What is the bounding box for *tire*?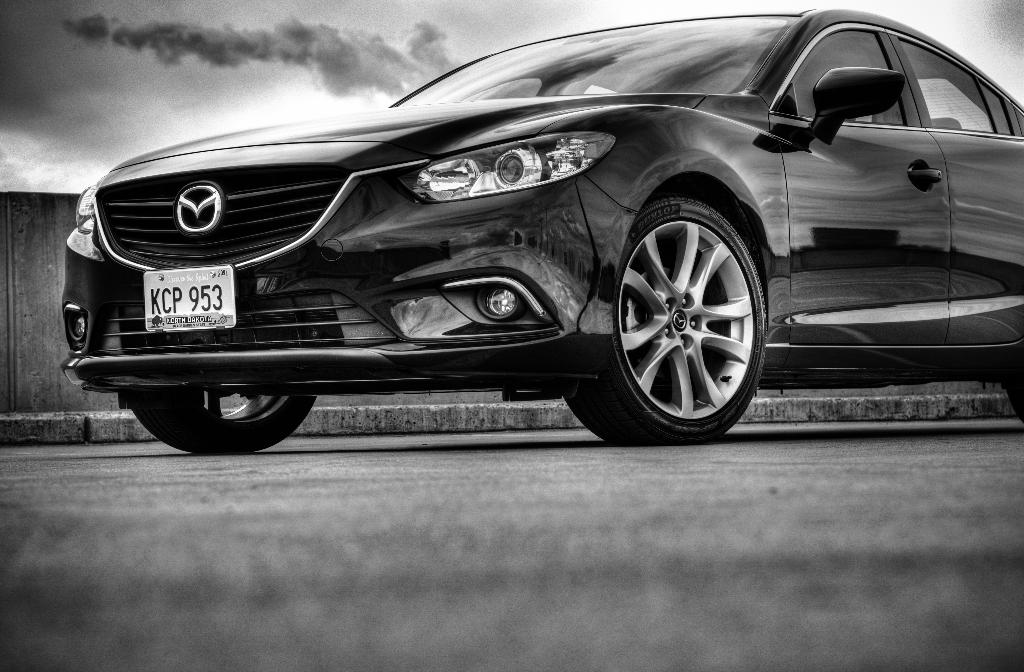
[left=132, top=384, right=316, bottom=452].
